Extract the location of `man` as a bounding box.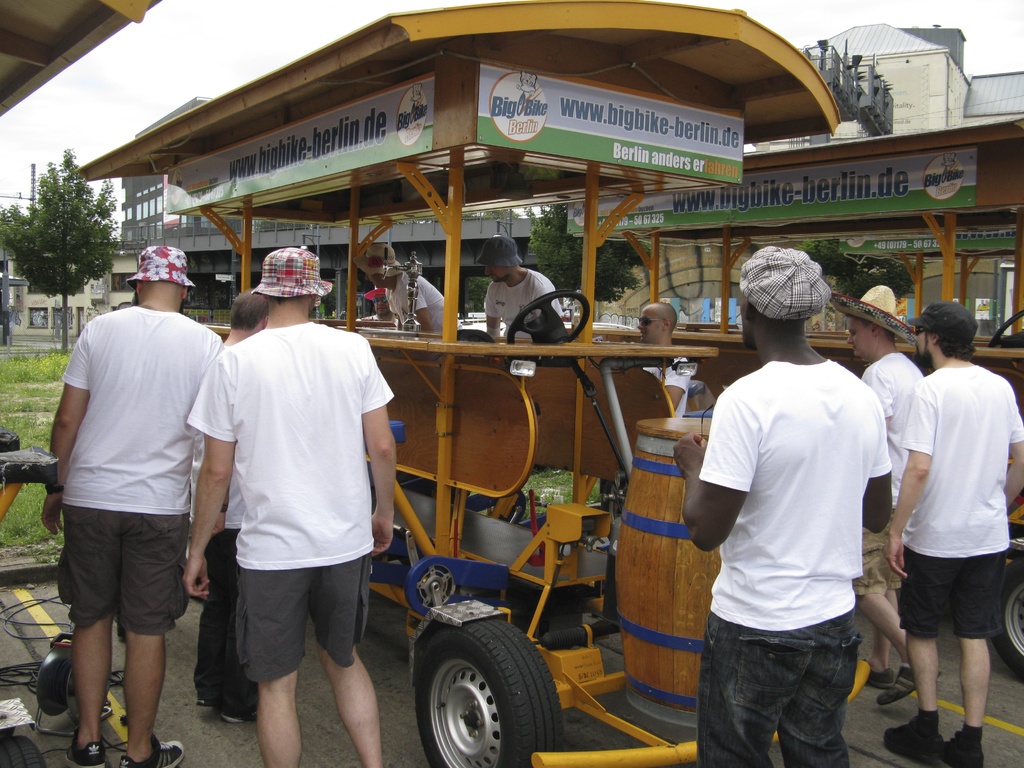
361/239/451/342.
